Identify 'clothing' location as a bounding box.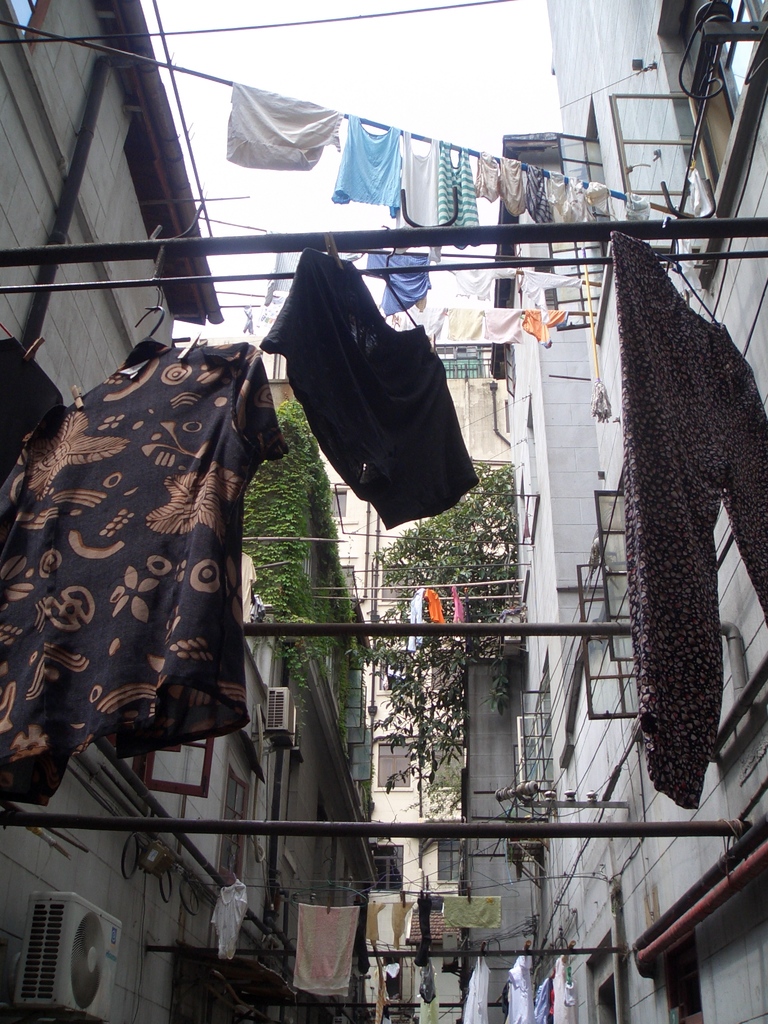
[367,899,384,942].
